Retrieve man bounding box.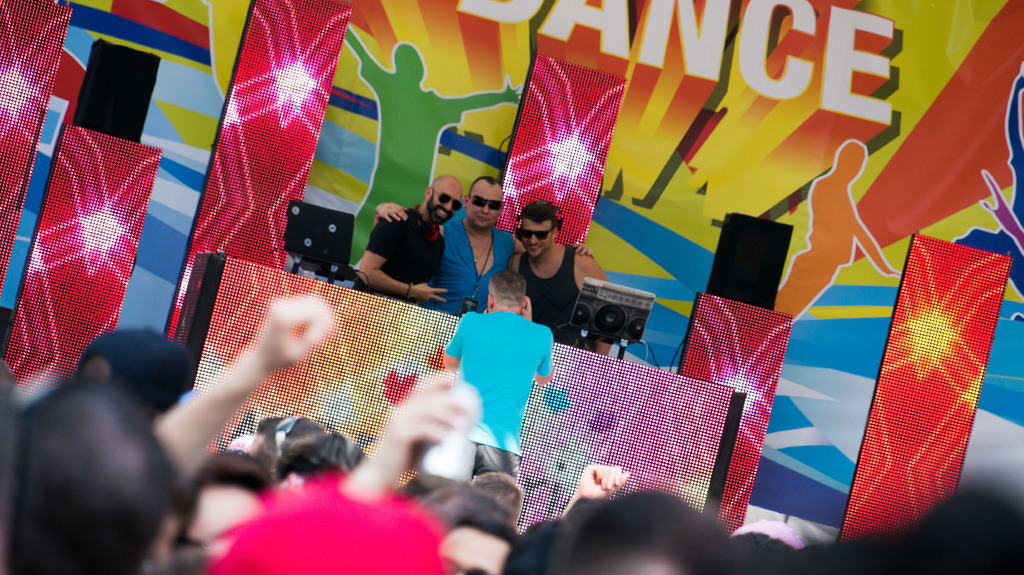
Bounding box: detection(373, 177, 593, 317).
